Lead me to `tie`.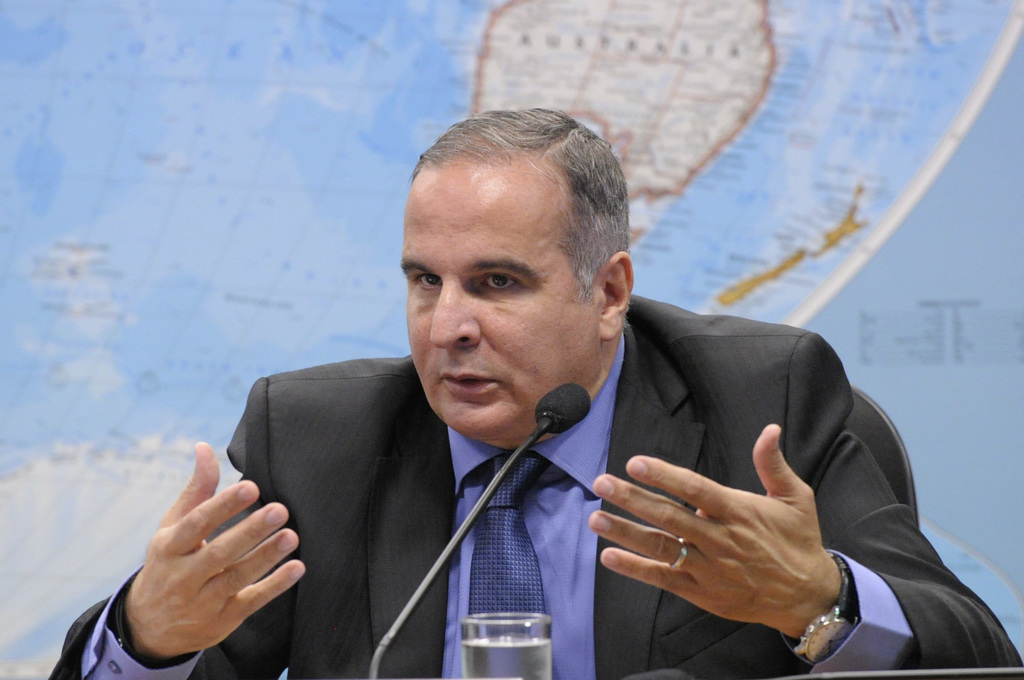
Lead to detection(467, 445, 562, 679).
